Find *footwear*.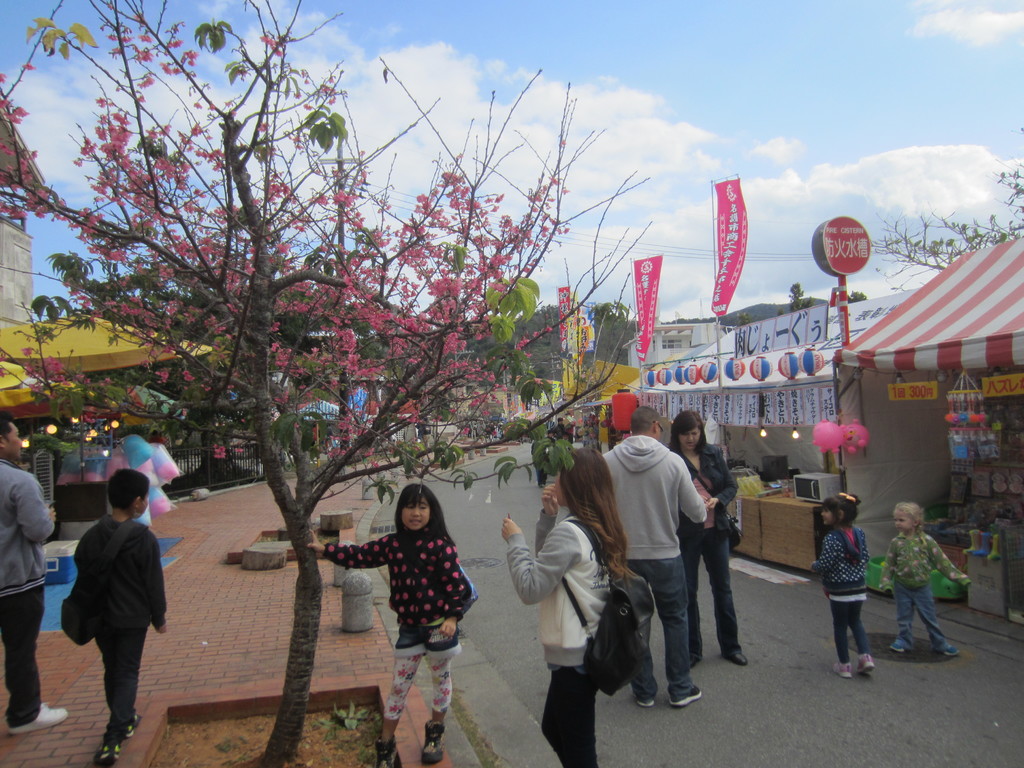
bbox(671, 684, 704, 709).
